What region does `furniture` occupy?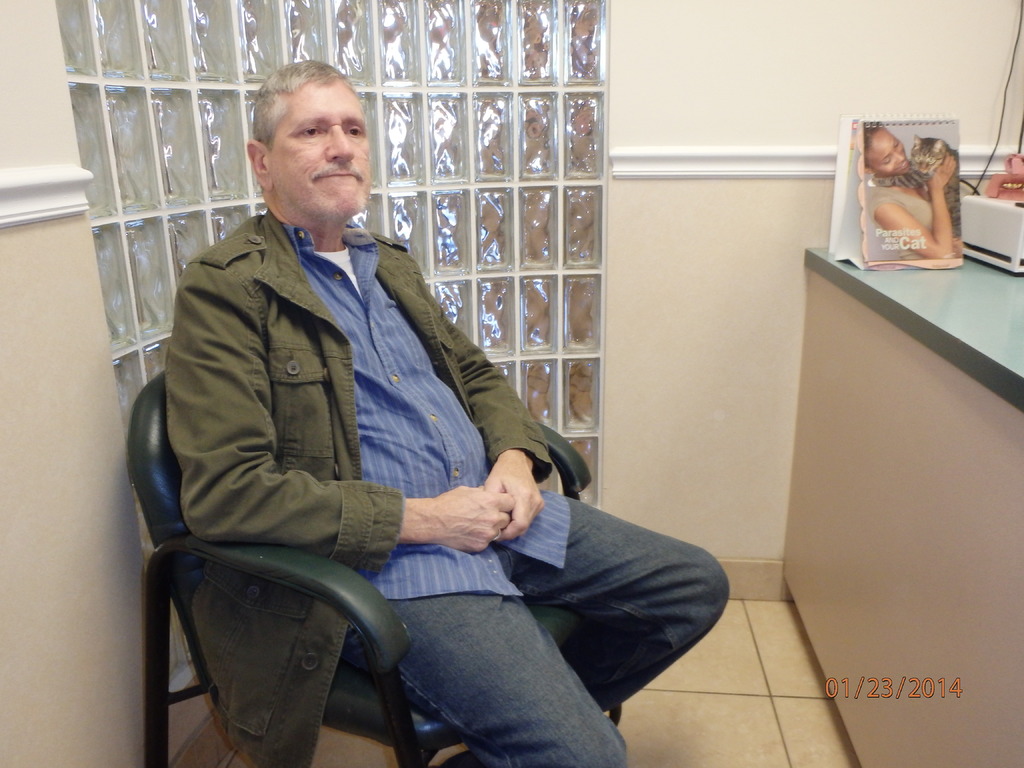
783/245/1023/767.
